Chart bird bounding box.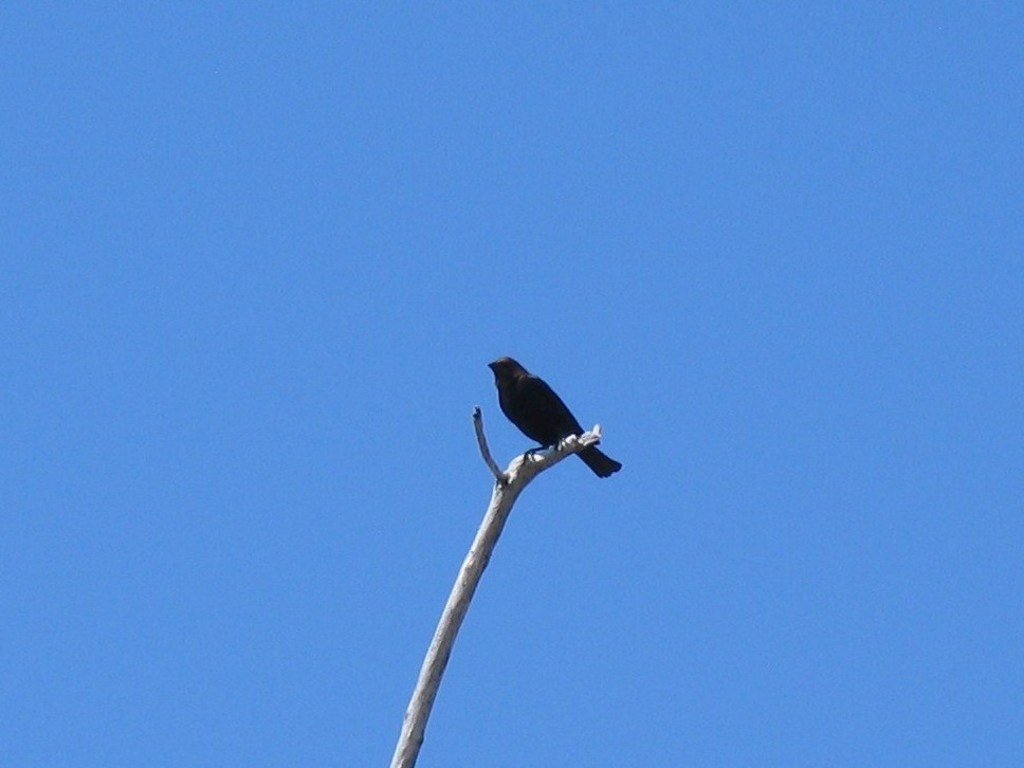
Charted: bbox=(463, 356, 618, 484).
